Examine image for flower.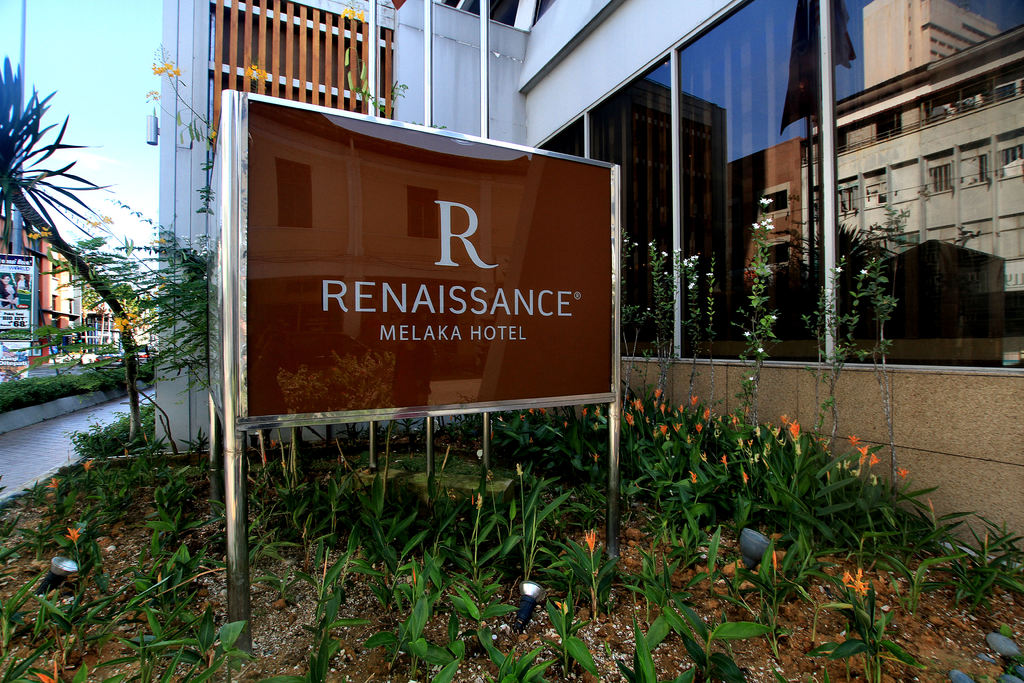
Examination result: (left=849, top=436, right=859, bottom=444).
